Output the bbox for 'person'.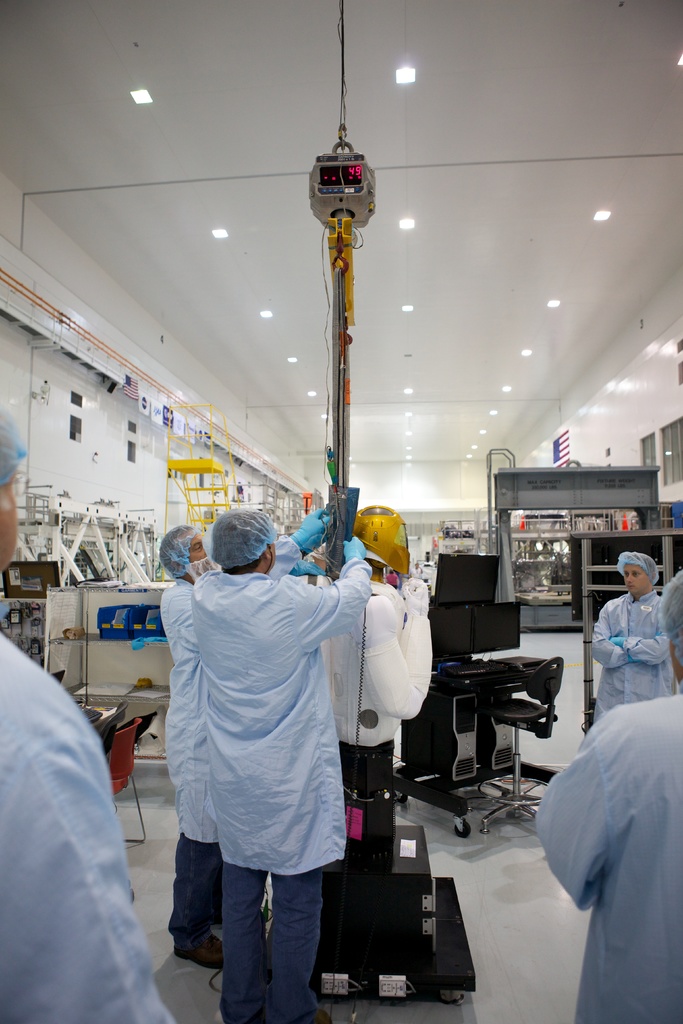
(325,509,442,986).
